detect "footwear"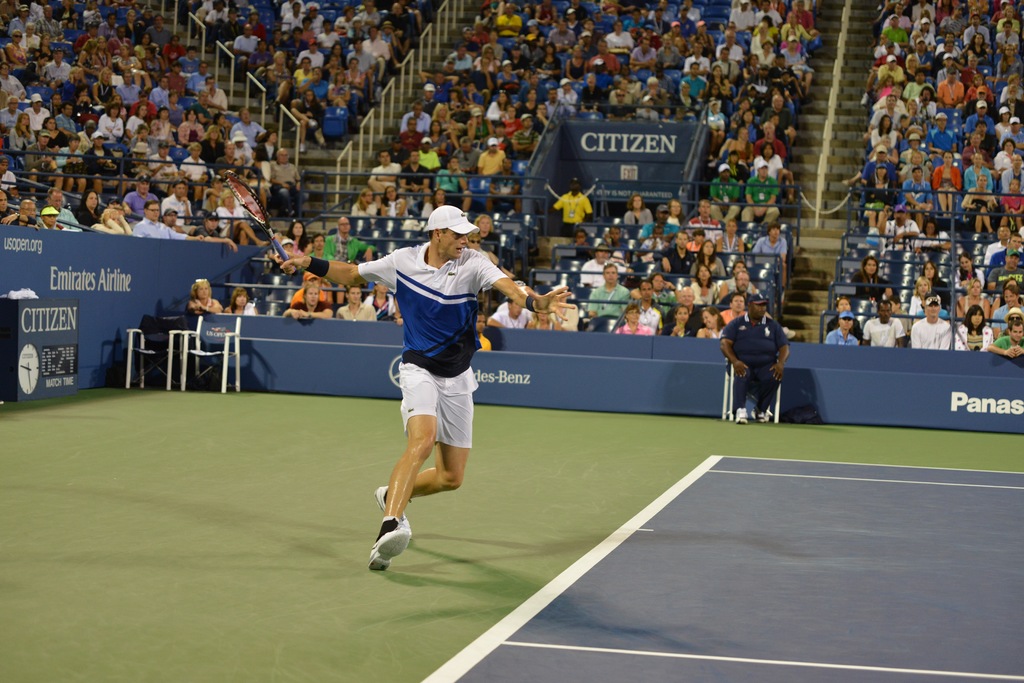
{"x1": 734, "y1": 406, "x2": 749, "y2": 425}
